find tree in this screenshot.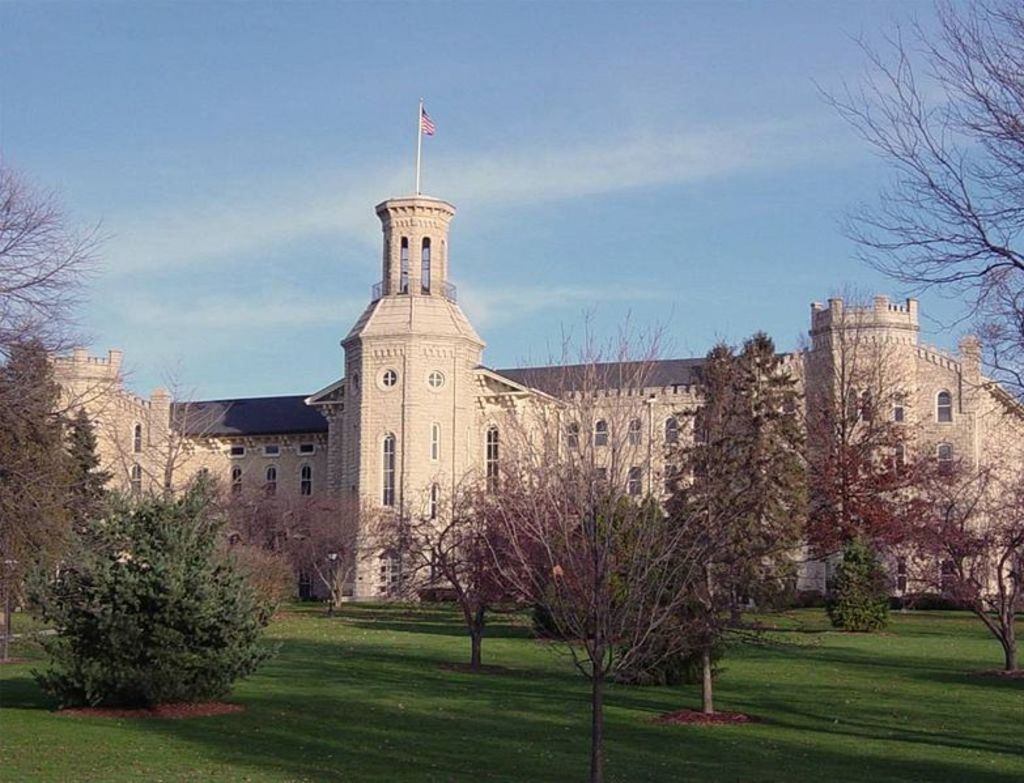
The bounding box for tree is bbox=[107, 354, 233, 505].
